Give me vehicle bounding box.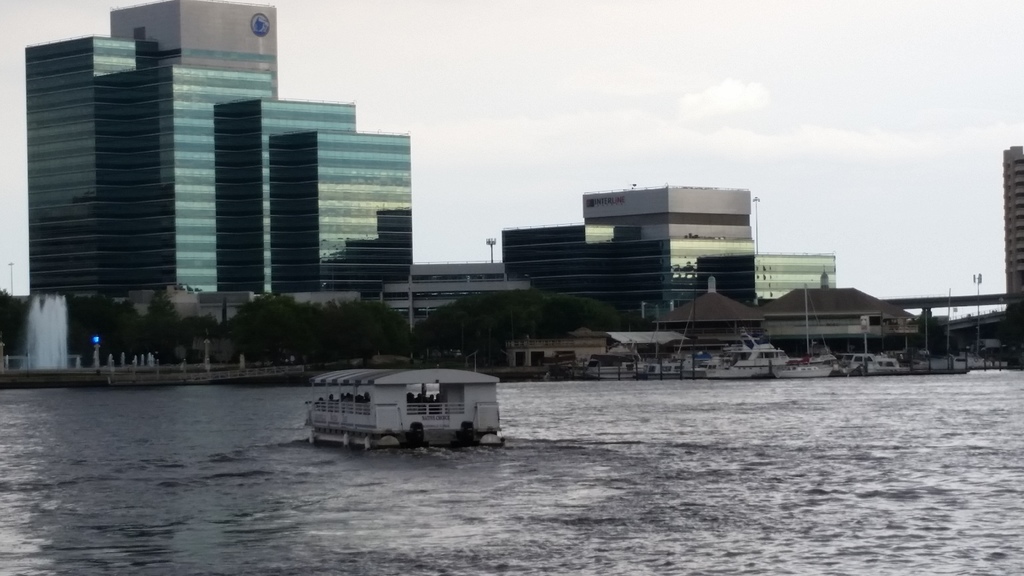
box(950, 356, 973, 373).
